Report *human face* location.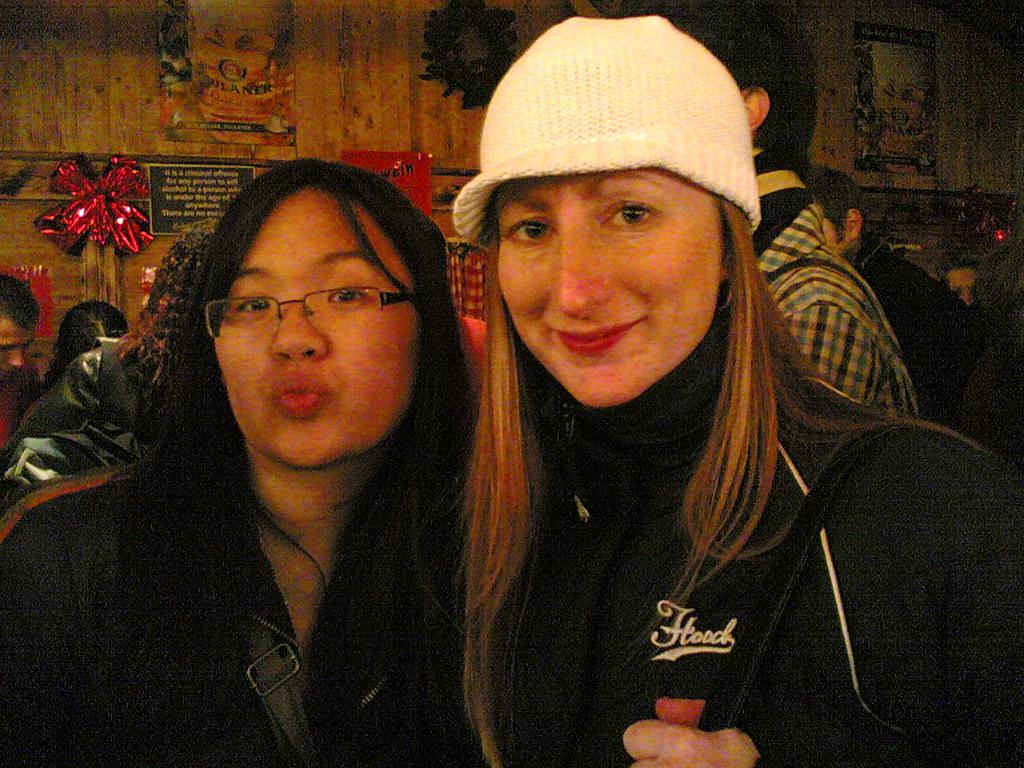
Report: (left=212, top=192, right=426, bottom=470).
